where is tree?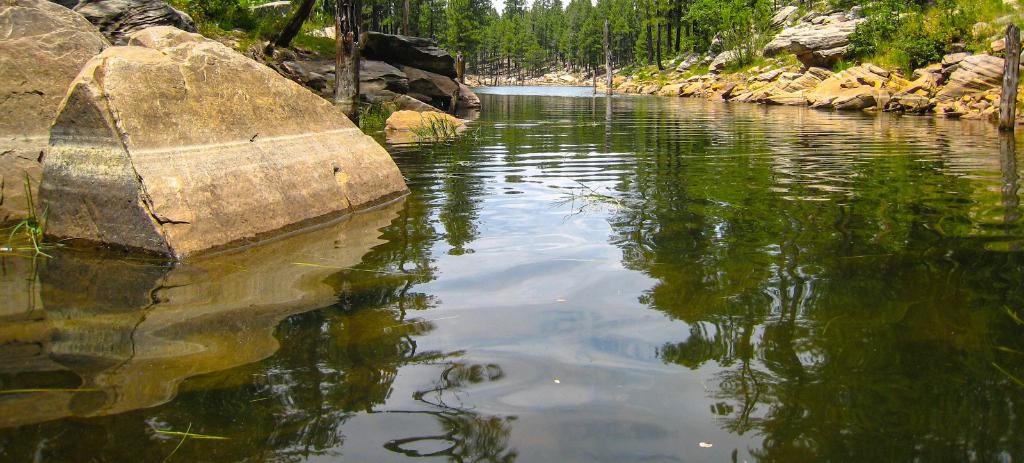
438/0/502/31.
